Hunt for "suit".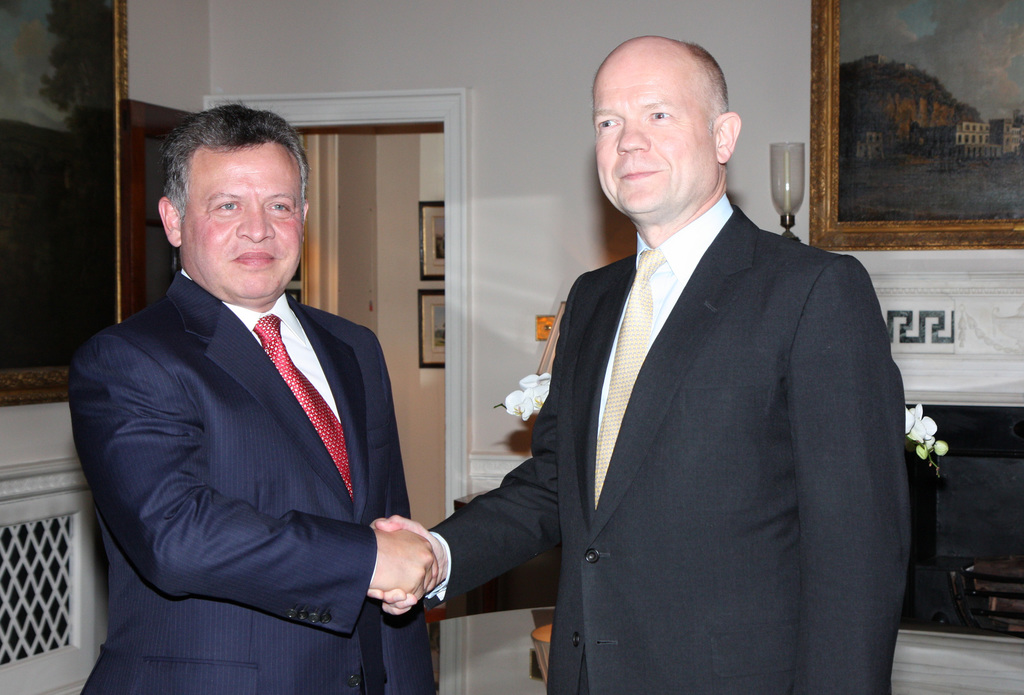
Hunted down at 413 202 911 694.
